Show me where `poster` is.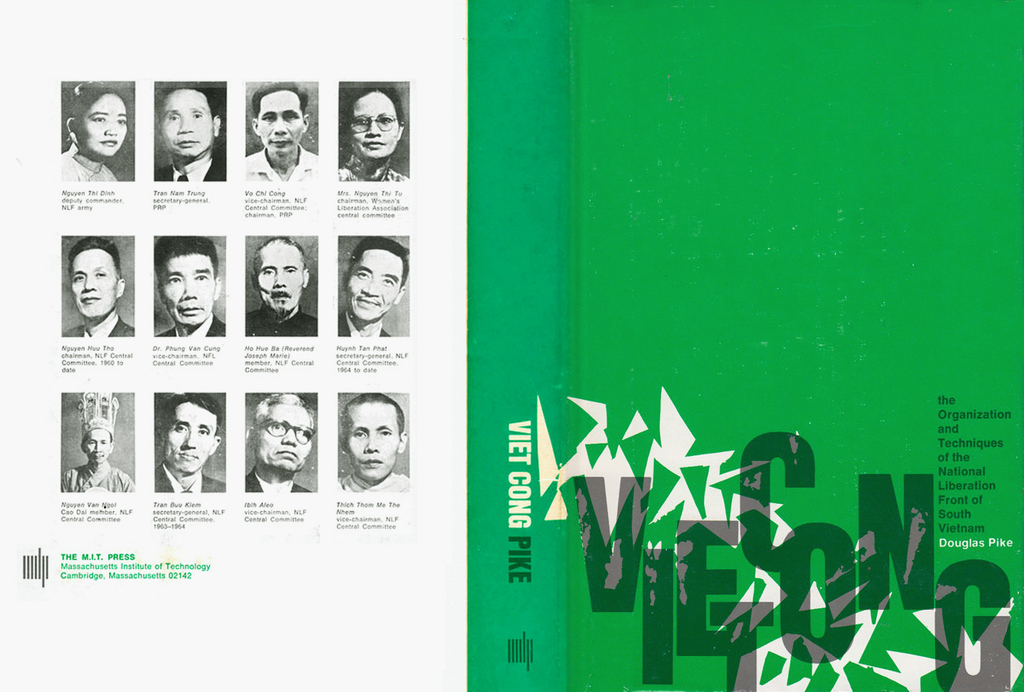
`poster` is at (0,0,1023,691).
